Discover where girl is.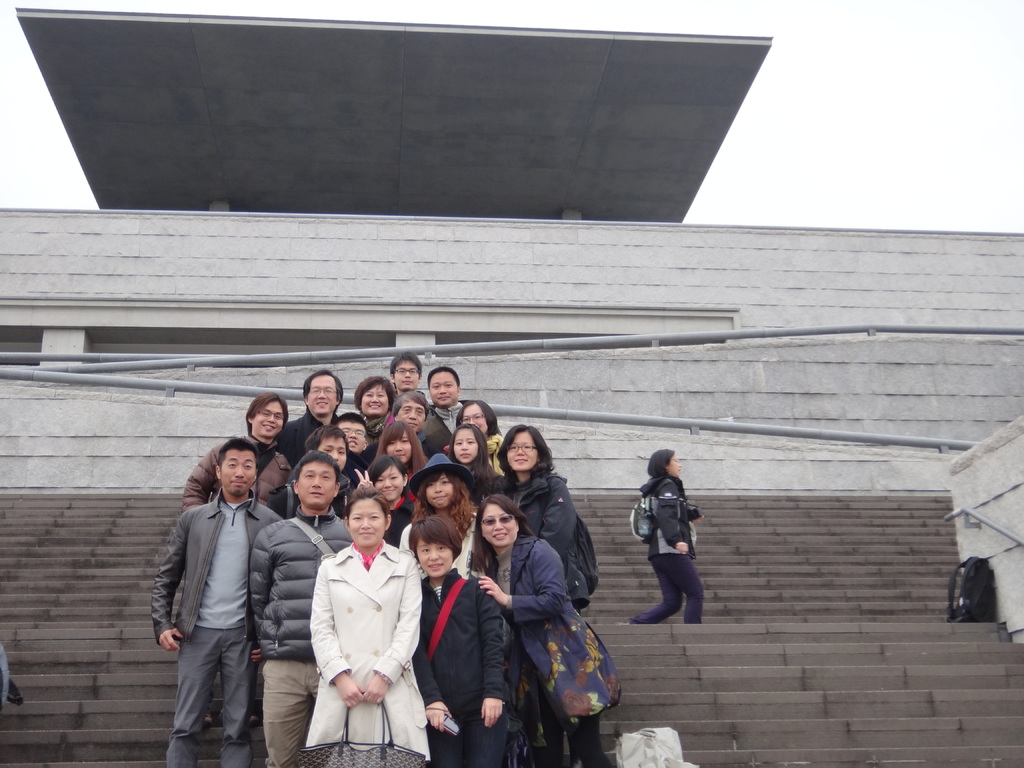
Discovered at bbox=[351, 379, 391, 431].
